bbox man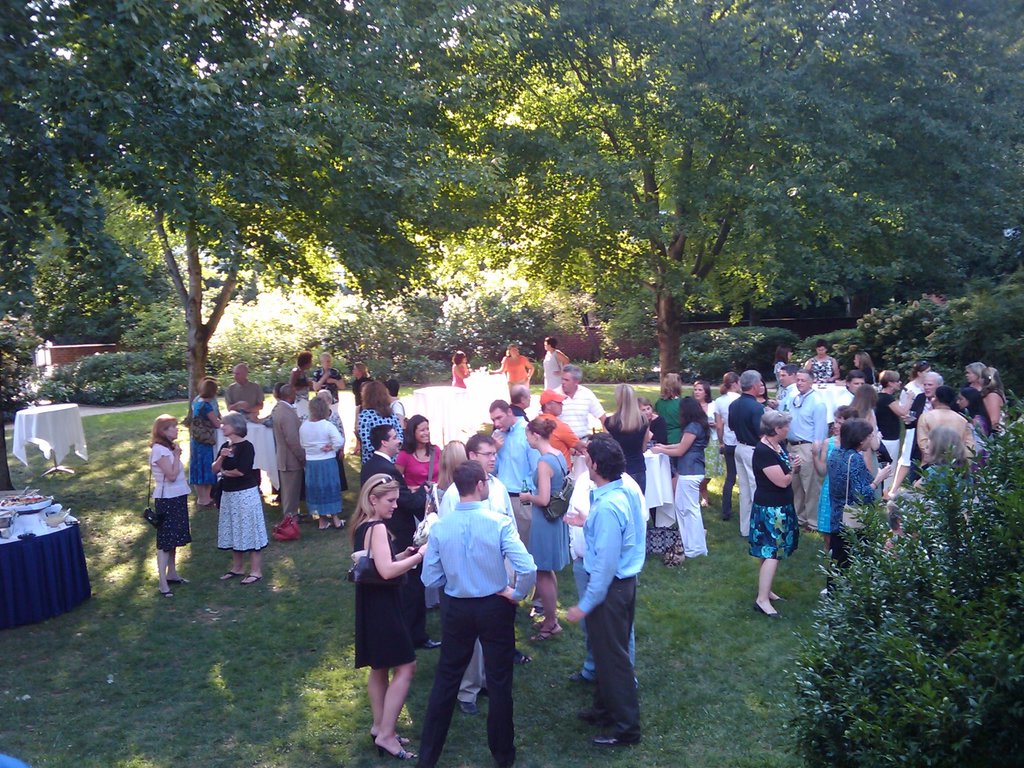
BBox(566, 463, 649, 679)
